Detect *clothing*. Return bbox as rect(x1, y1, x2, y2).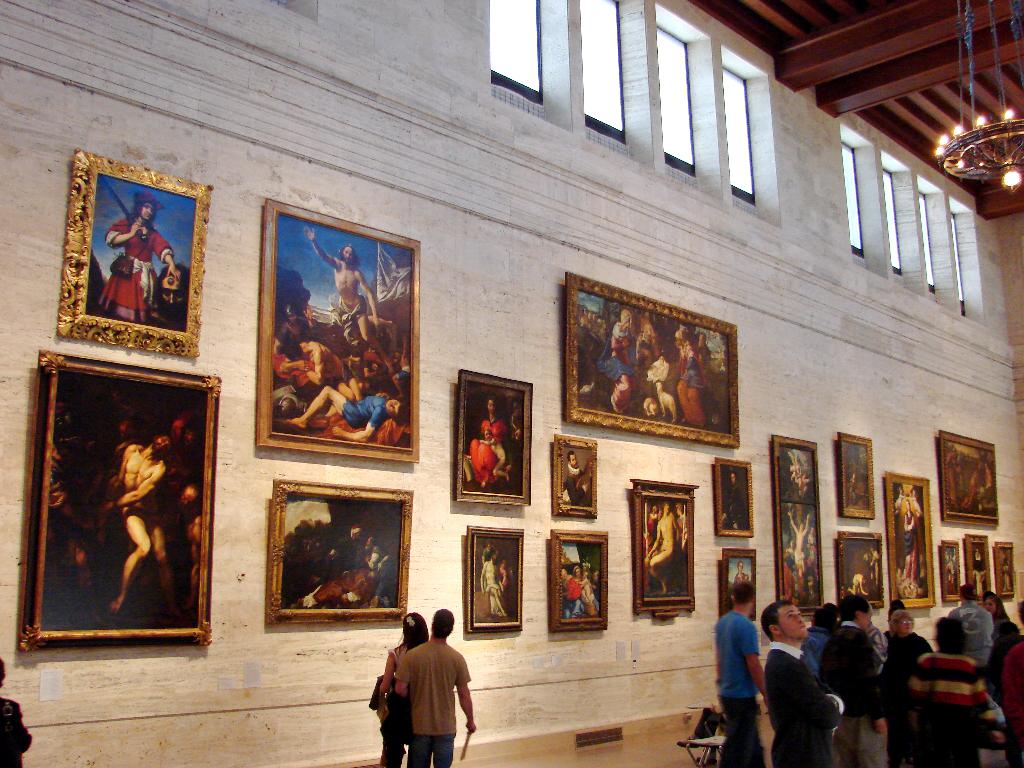
rect(957, 463, 989, 509).
